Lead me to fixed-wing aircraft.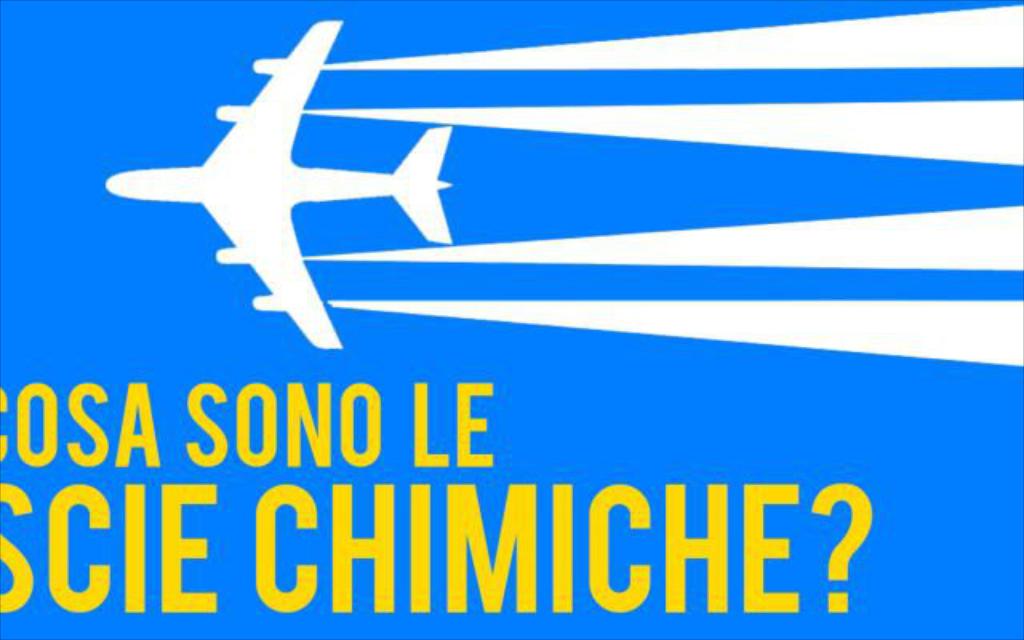
Lead to (106, 18, 459, 350).
